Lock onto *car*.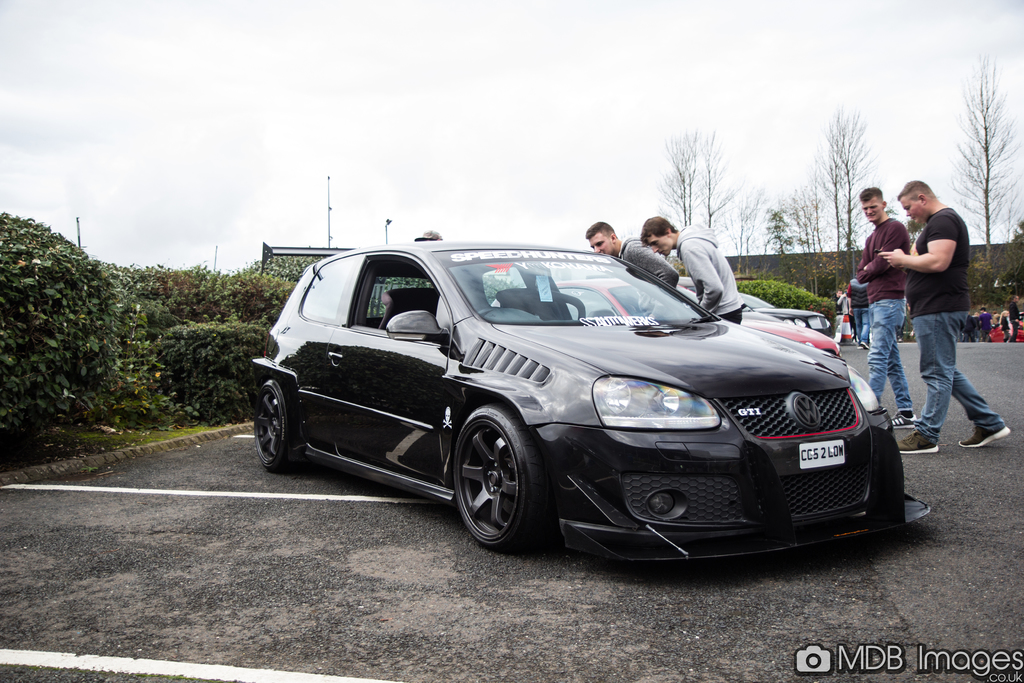
Locked: box=[247, 235, 907, 570].
